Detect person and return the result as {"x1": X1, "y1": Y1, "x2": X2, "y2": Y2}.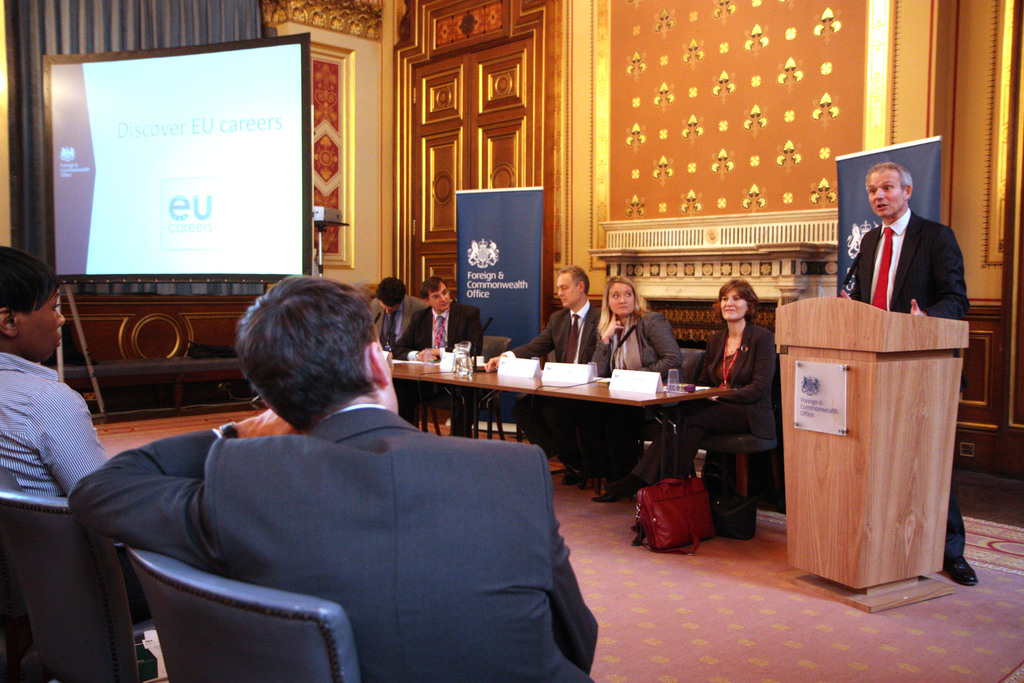
{"x1": 387, "y1": 276, "x2": 486, "y2": 434}.
